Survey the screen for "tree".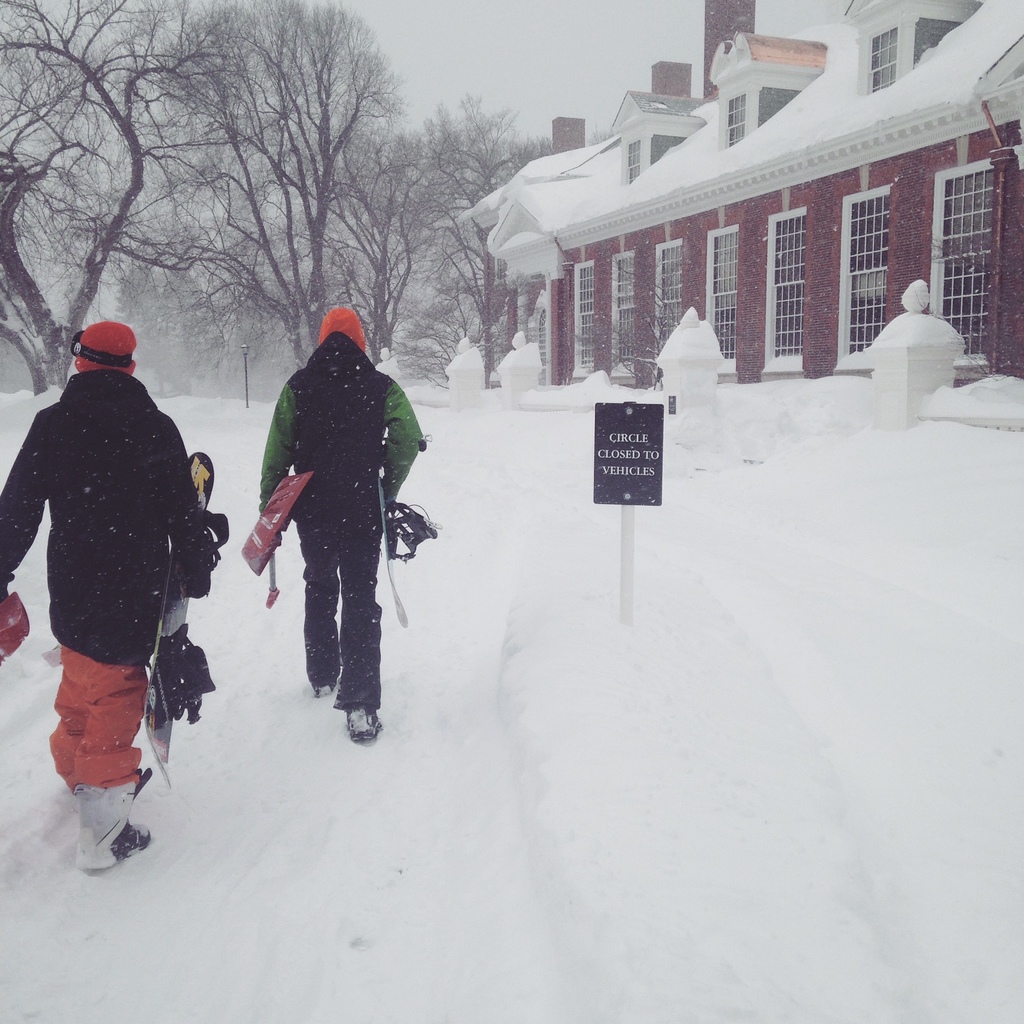
Survey found: <region>0, 0, 217, 400</region>.
